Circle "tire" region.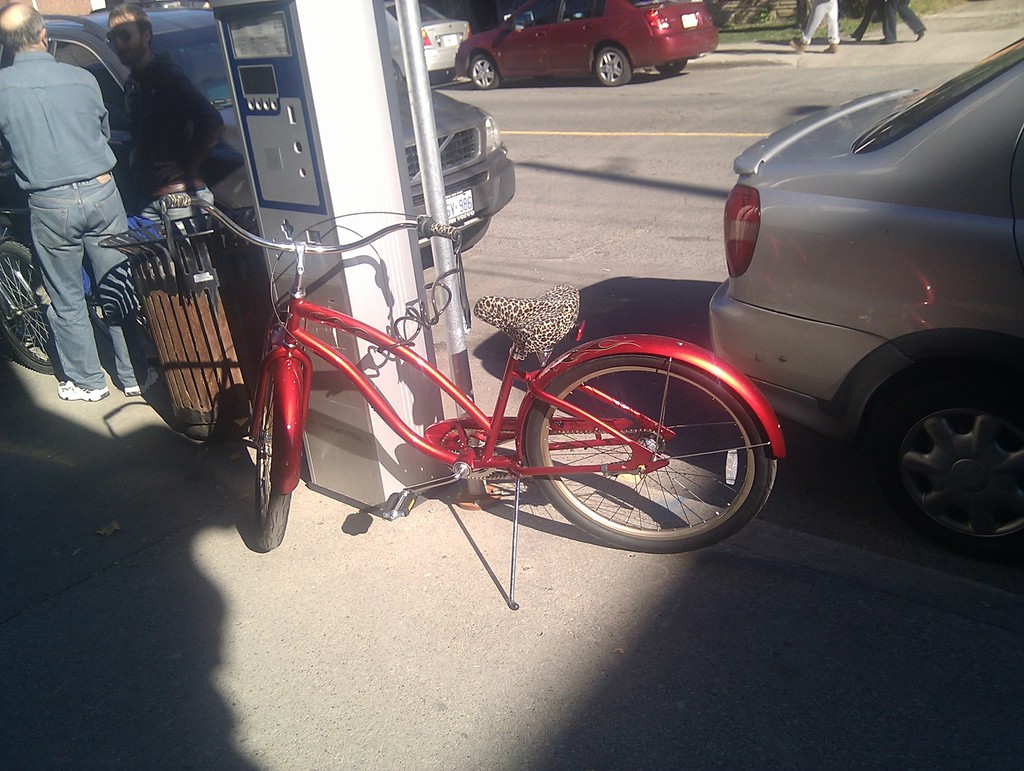
Region: [865,364,1023,562].
